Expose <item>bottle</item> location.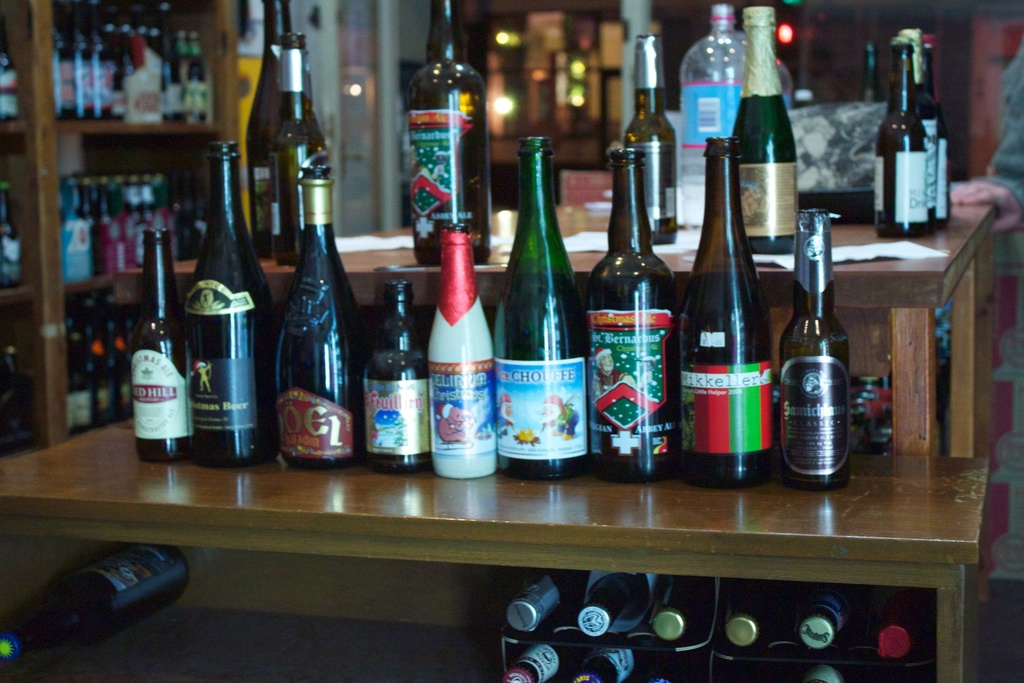
Exposed at 675 1 748 226.
